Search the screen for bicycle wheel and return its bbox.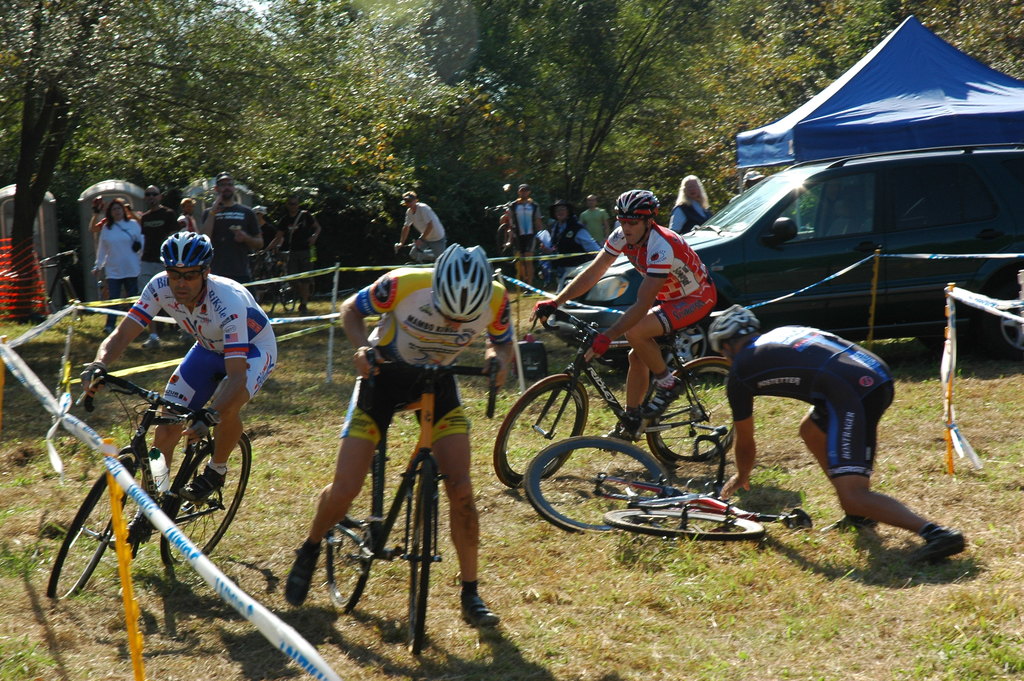
Found: {"left": 604, "top": 507, "right": 762, "bottom": 543}.
